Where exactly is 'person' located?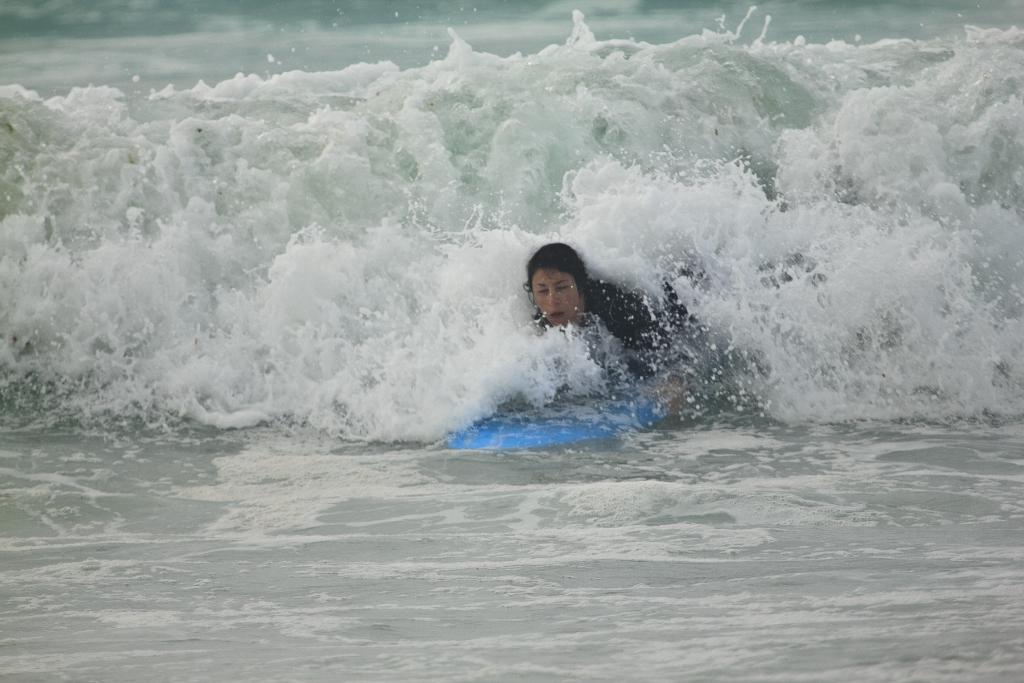
Its bounding box is 518, 242, 694, 358.
